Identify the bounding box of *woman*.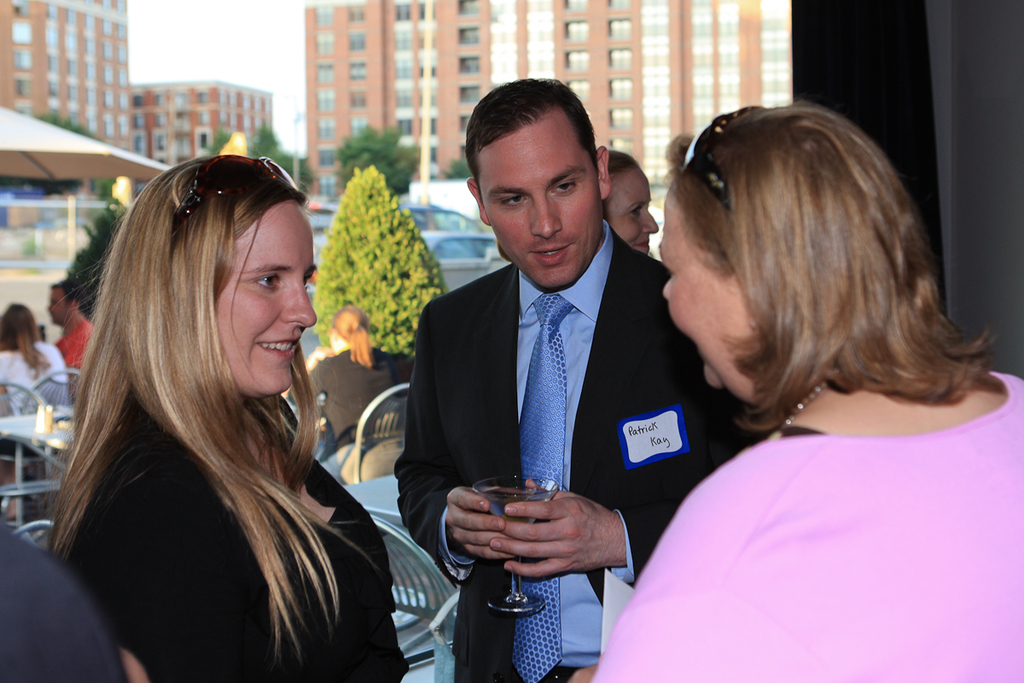
Rect(594, 103, 1023, 679).
